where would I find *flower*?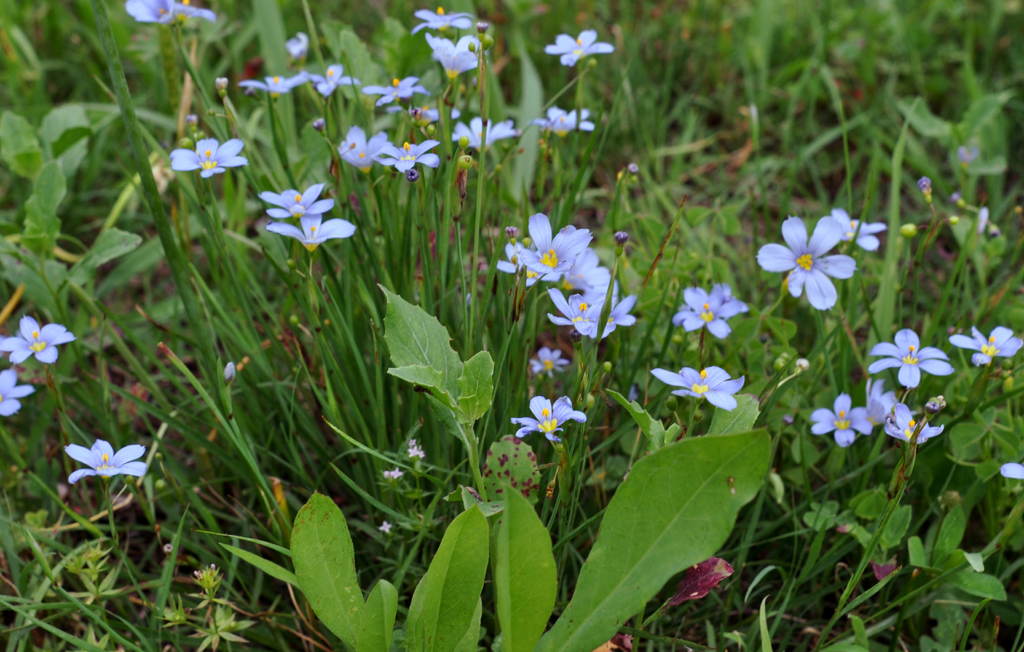
At {"x1": 810, "y1": 389, "x2": 871, "y2": 446}.
